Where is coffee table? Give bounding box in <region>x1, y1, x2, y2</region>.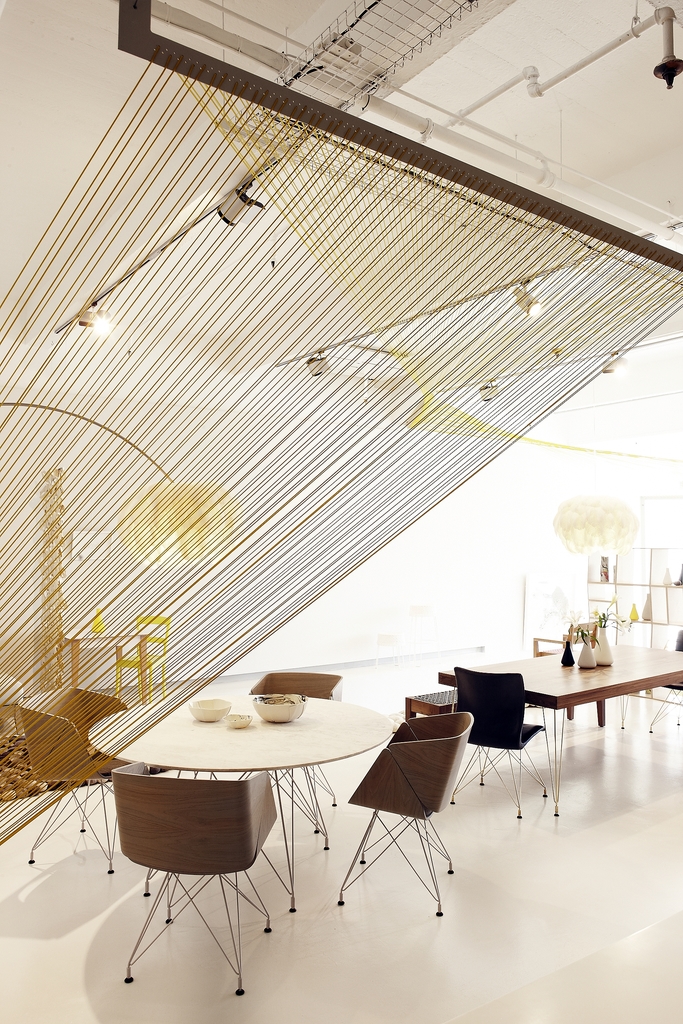
<region>511, 623, 652, 799</region>.
